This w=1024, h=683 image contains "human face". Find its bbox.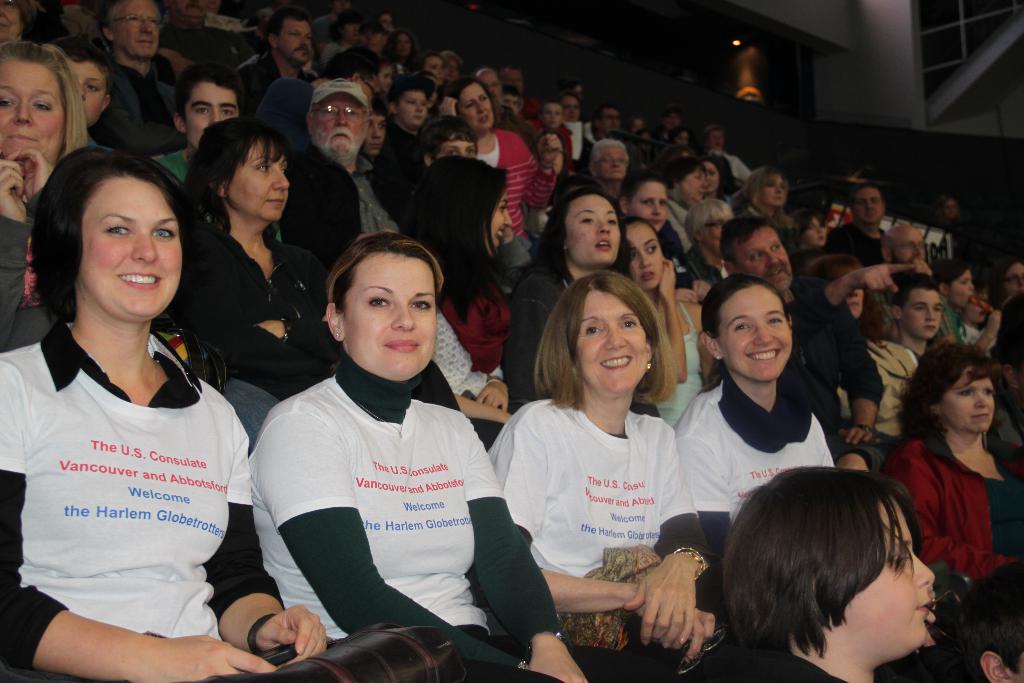
x1=392, y1=85, x2=431, y2=126.
